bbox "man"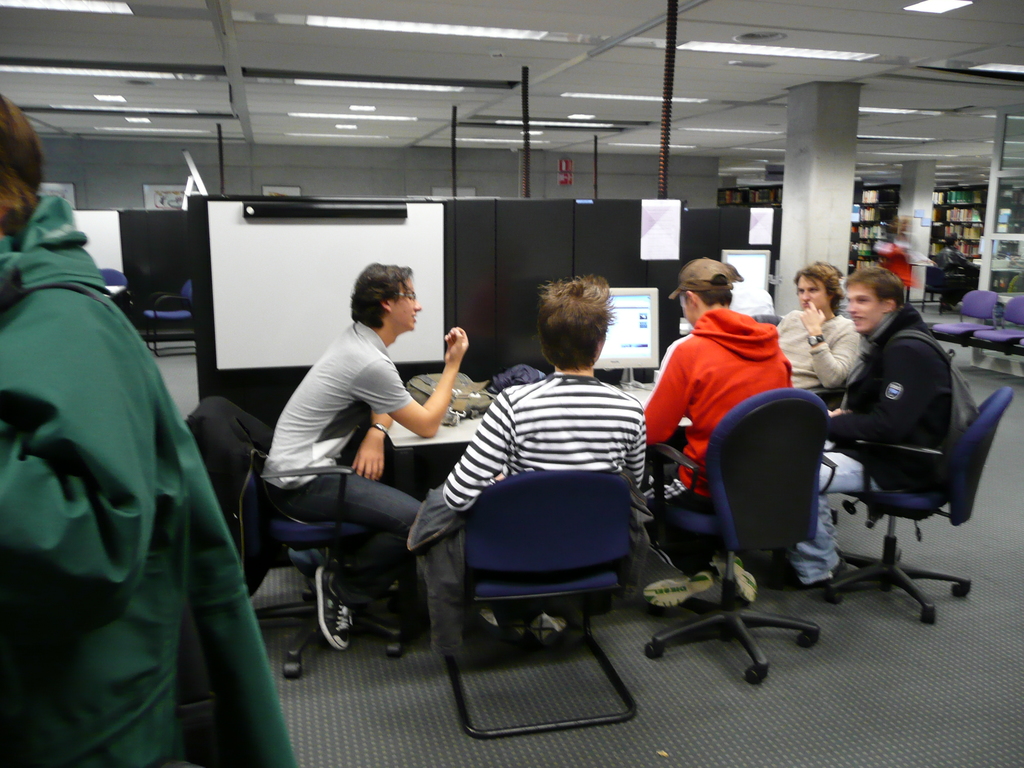
bbox(265, 266, 466, 646)
